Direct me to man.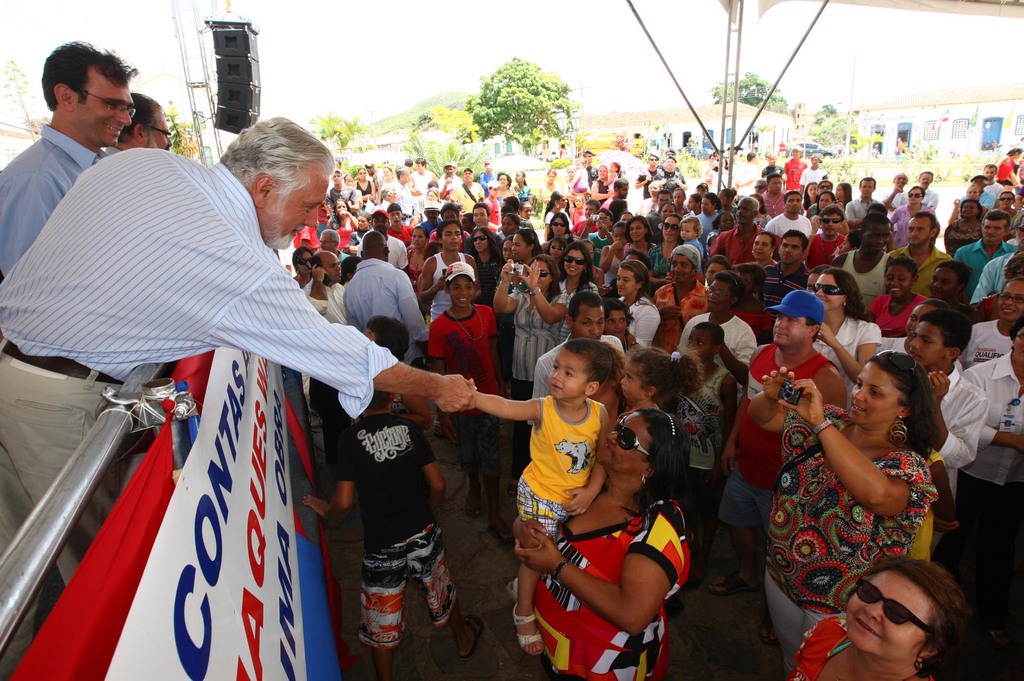
Direction: (645,244,705,326).
